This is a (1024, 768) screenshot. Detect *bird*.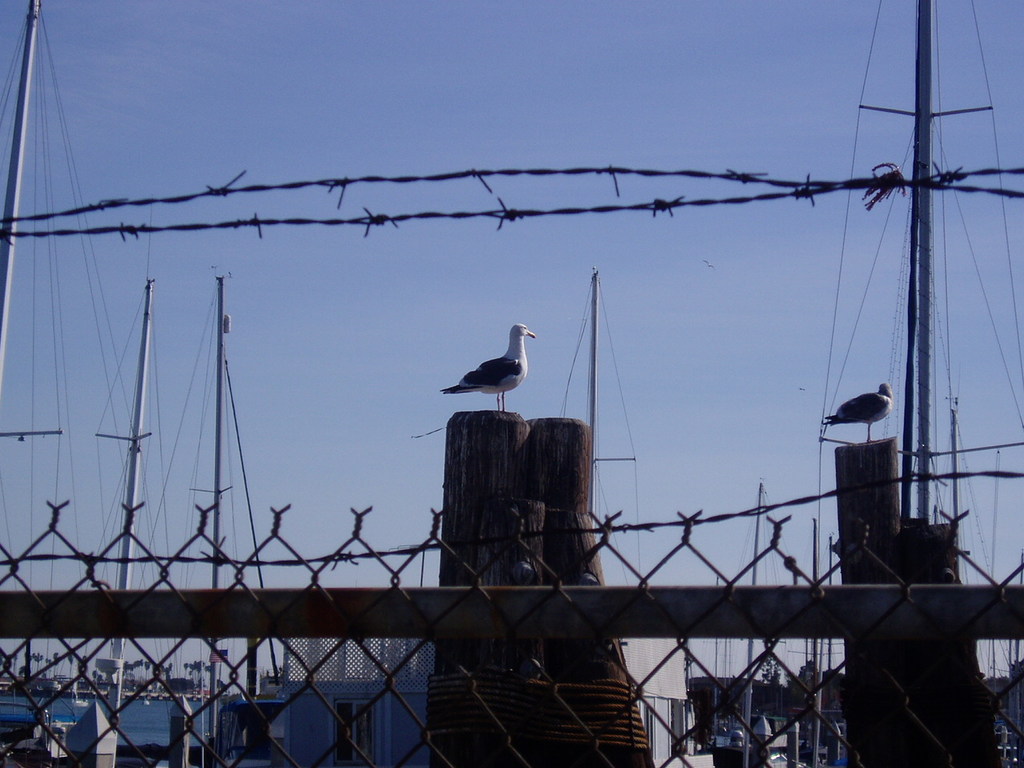
left=429, top=322, right=540, bottom=420.
